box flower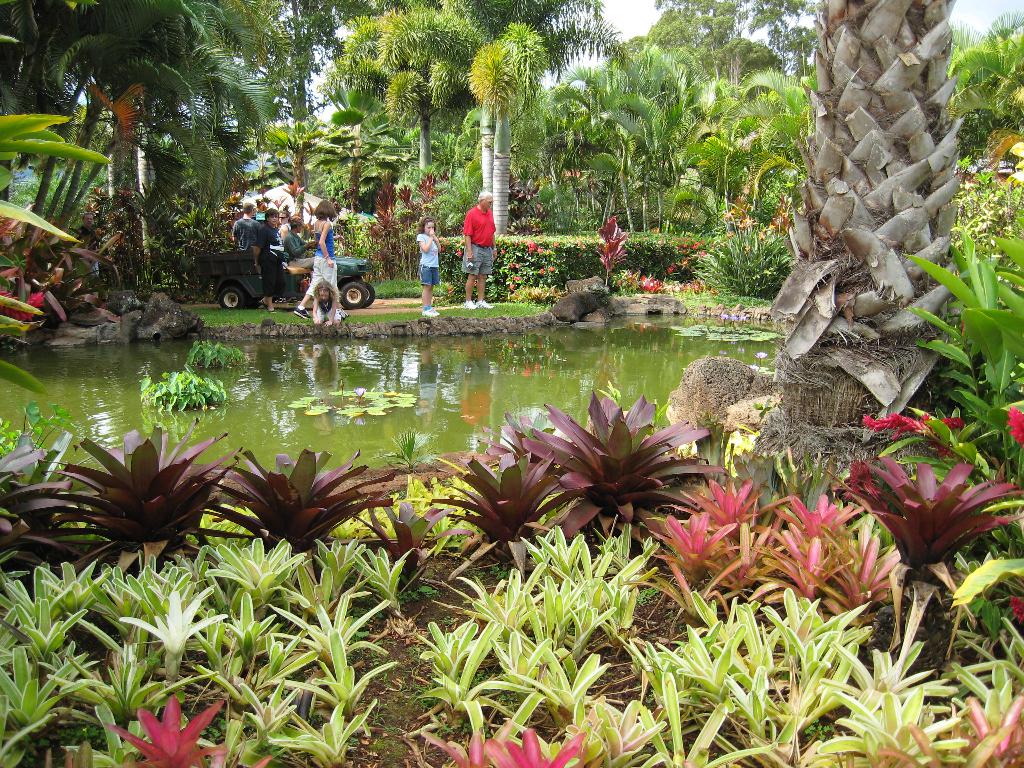
536 265 545 276
